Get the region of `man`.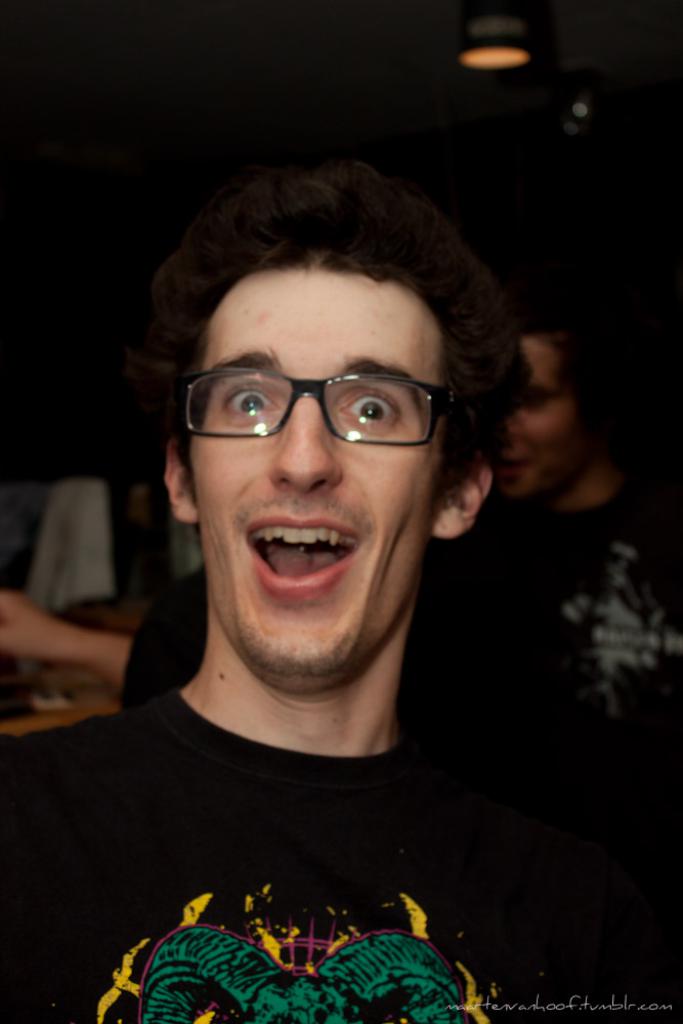
{"x1": 0, "y1": 150, "x2": 650, "y2": 1000}.
